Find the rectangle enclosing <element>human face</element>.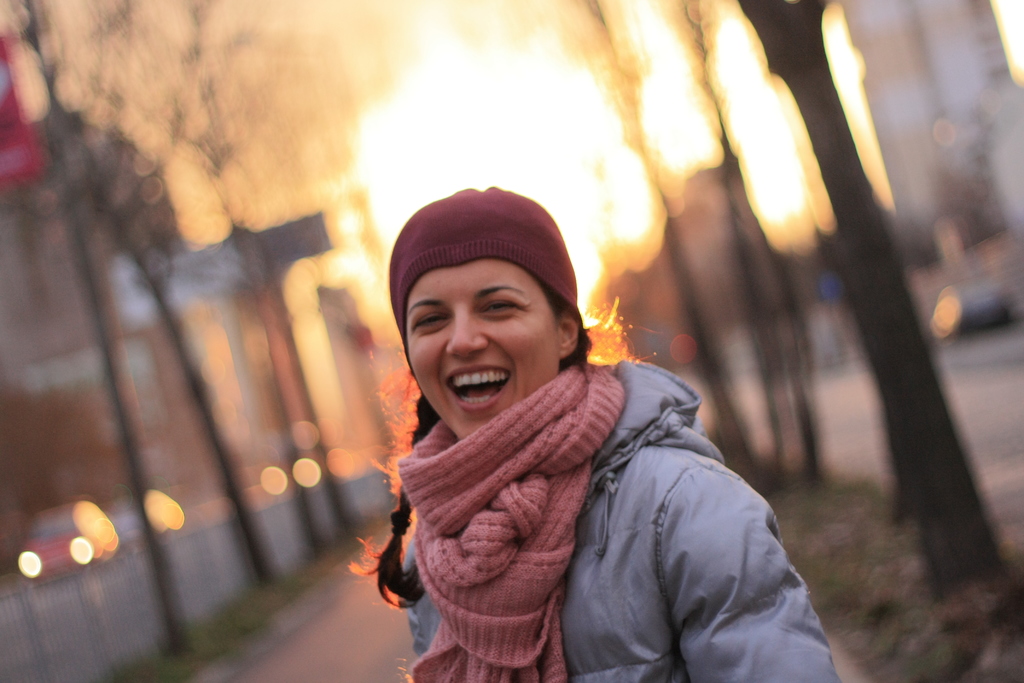
pyautogui.locateOnScreen(409, 260, 559, 439).
